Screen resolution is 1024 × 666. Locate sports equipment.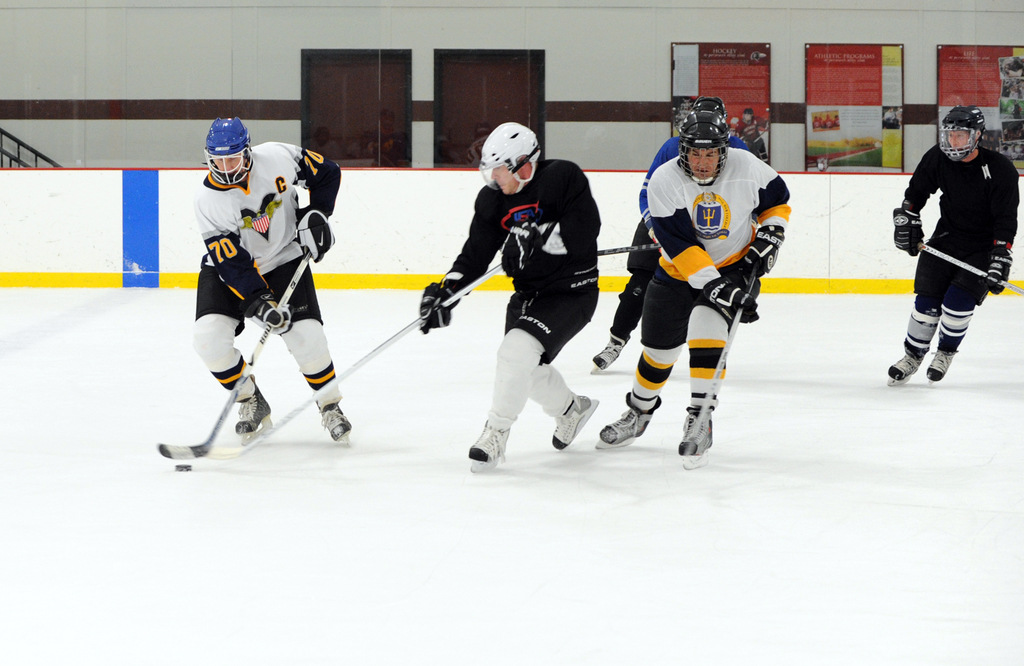
593, 393, 662, 451.
